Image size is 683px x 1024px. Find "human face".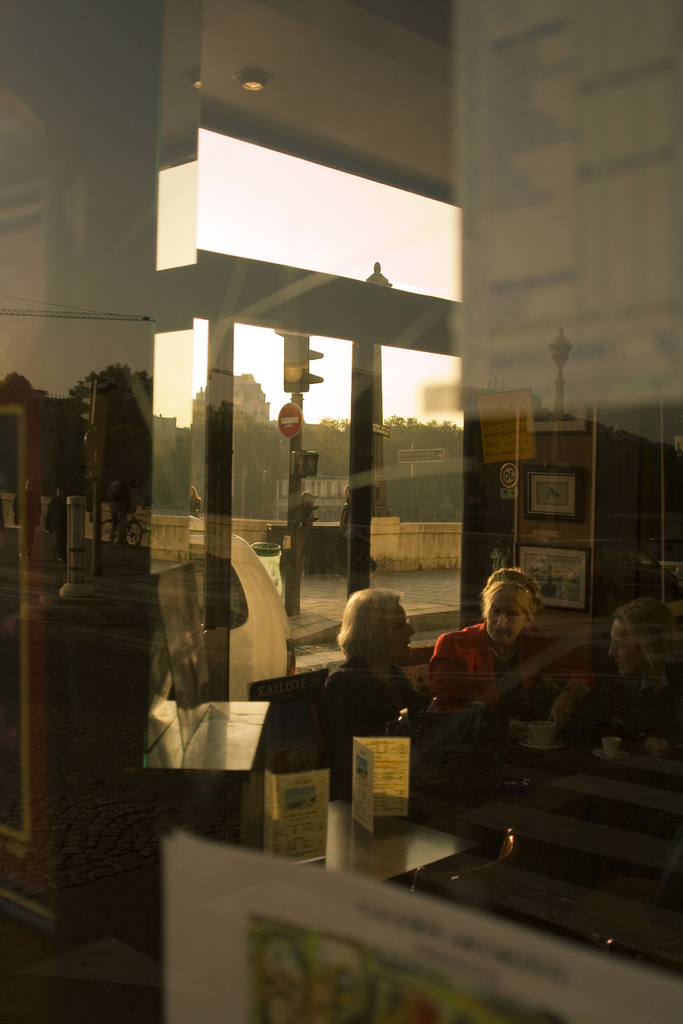
(x1=612, y1=612, x2=647, y2=673).
